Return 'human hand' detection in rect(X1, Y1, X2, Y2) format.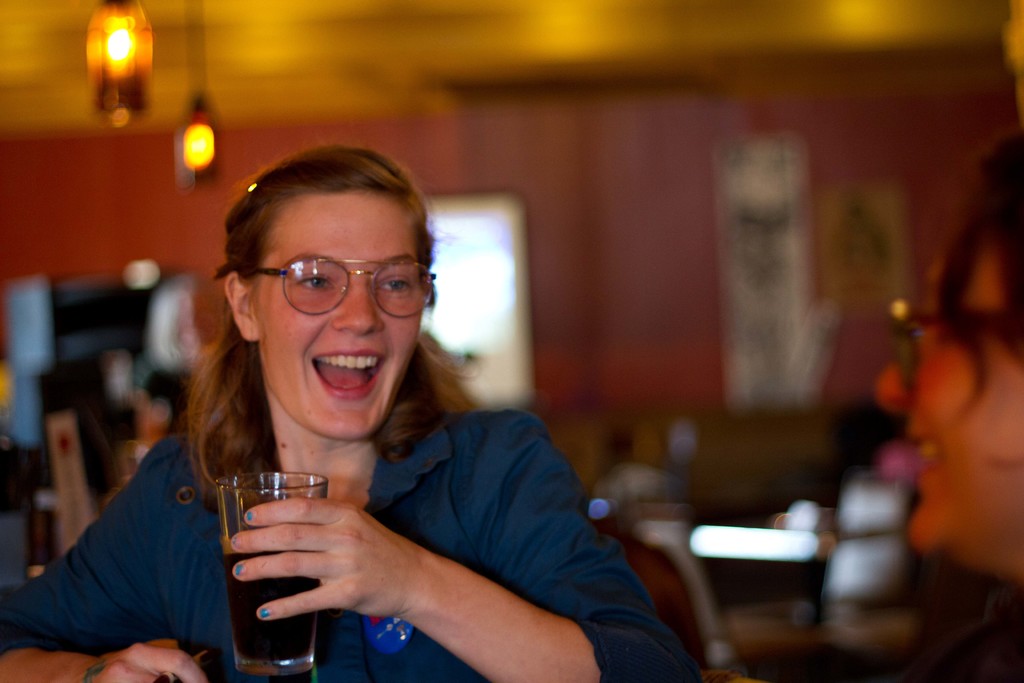
rect(223, 490, 422, 630).
